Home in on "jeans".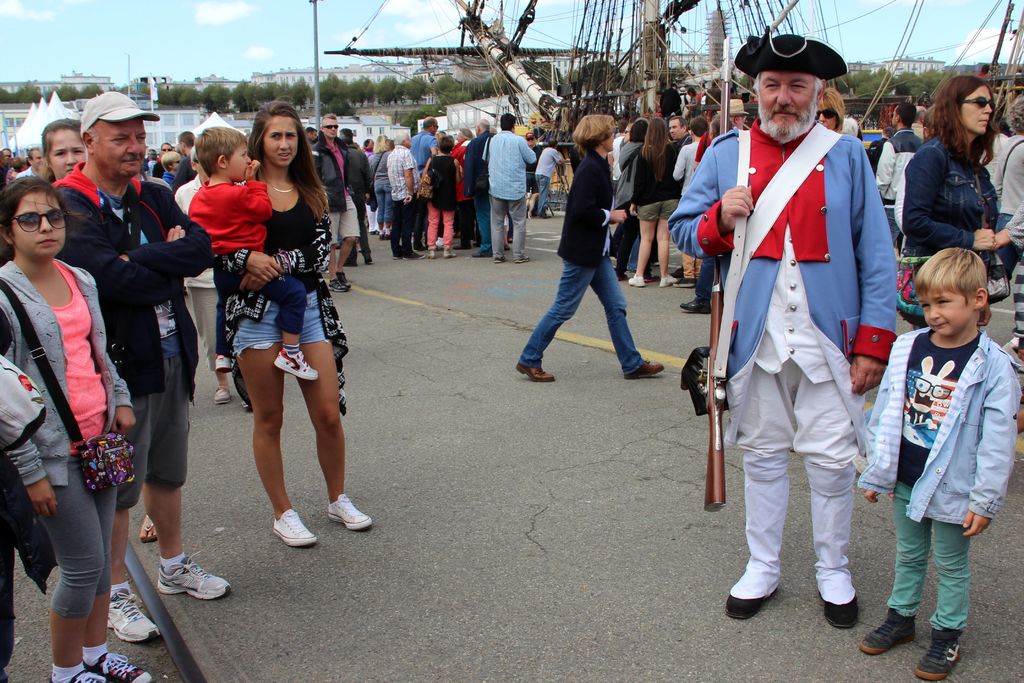
Homed in at region(492, 193, 530, 258).
